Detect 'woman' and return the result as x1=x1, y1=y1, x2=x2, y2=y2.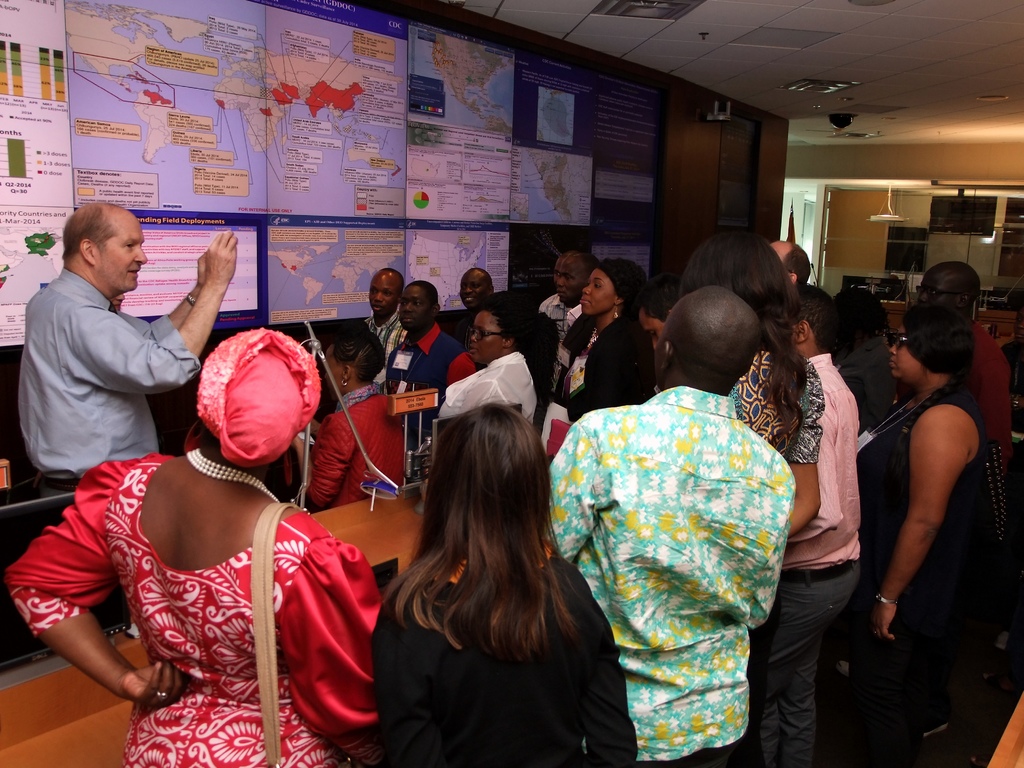
x1=846, y1=298, x2=1002, y2=767.
